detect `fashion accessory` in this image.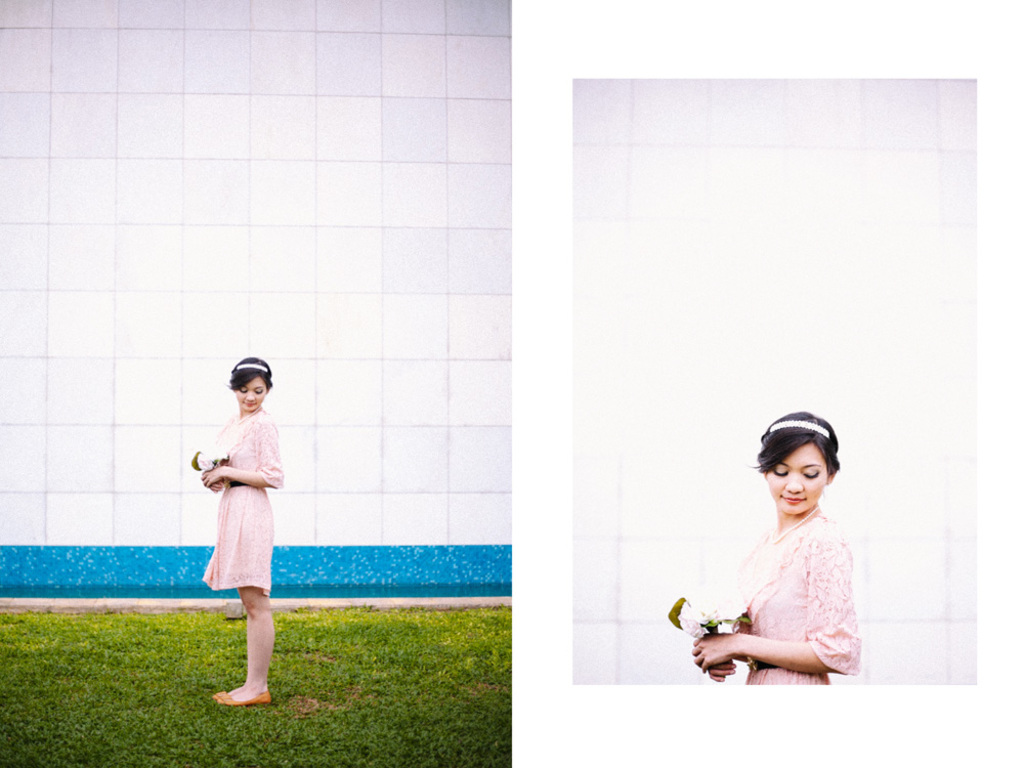
Detection: 234,368,268,371.
